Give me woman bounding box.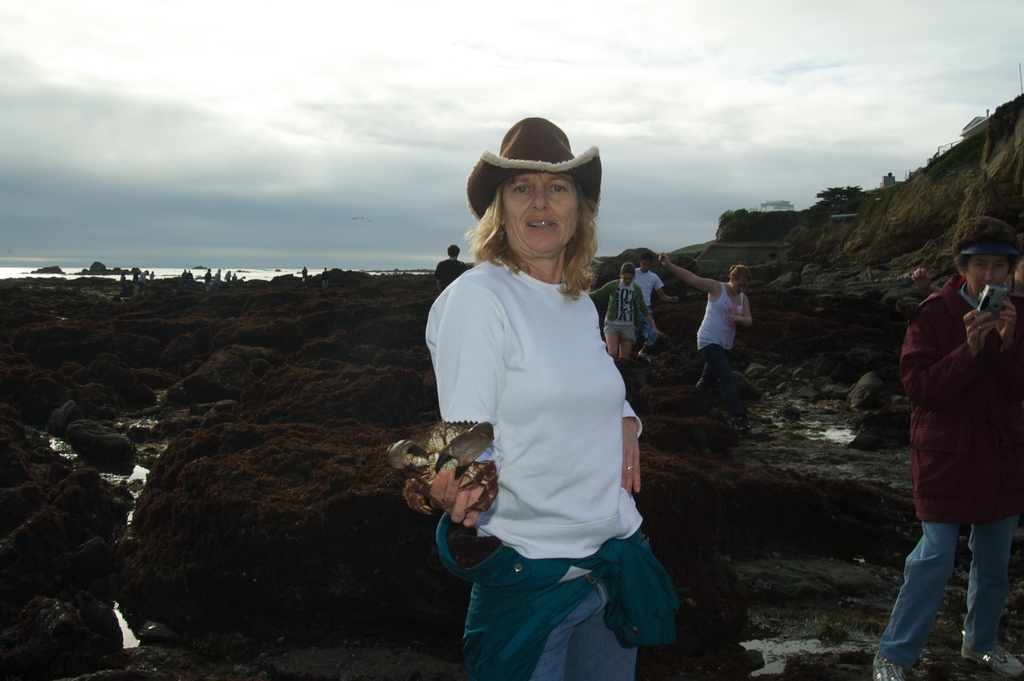
BBox(424, 104, 659, 655).
